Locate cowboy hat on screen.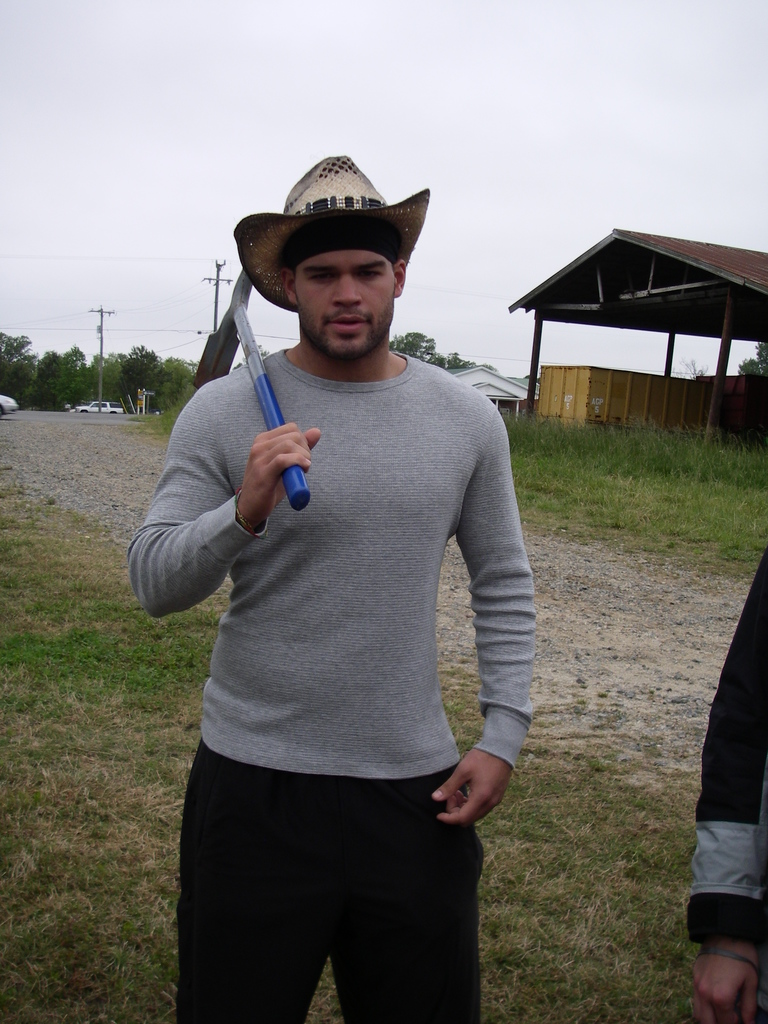
On screen at (left=232, top=158, right=431, bottom=307).
